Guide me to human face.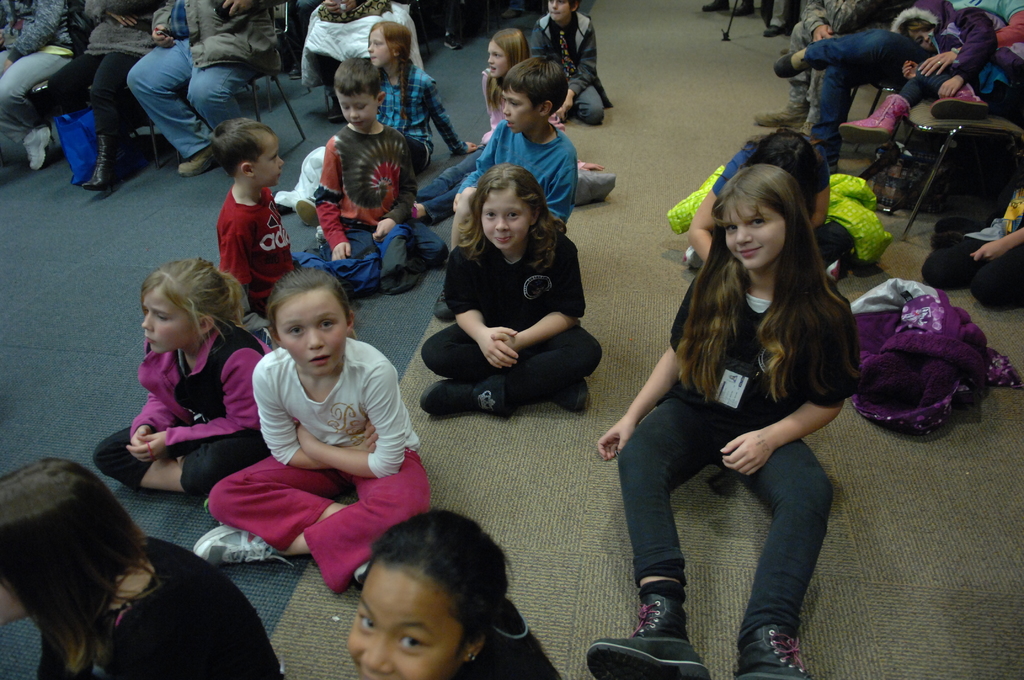
Guidance: box(545, 0, 572, 22).
